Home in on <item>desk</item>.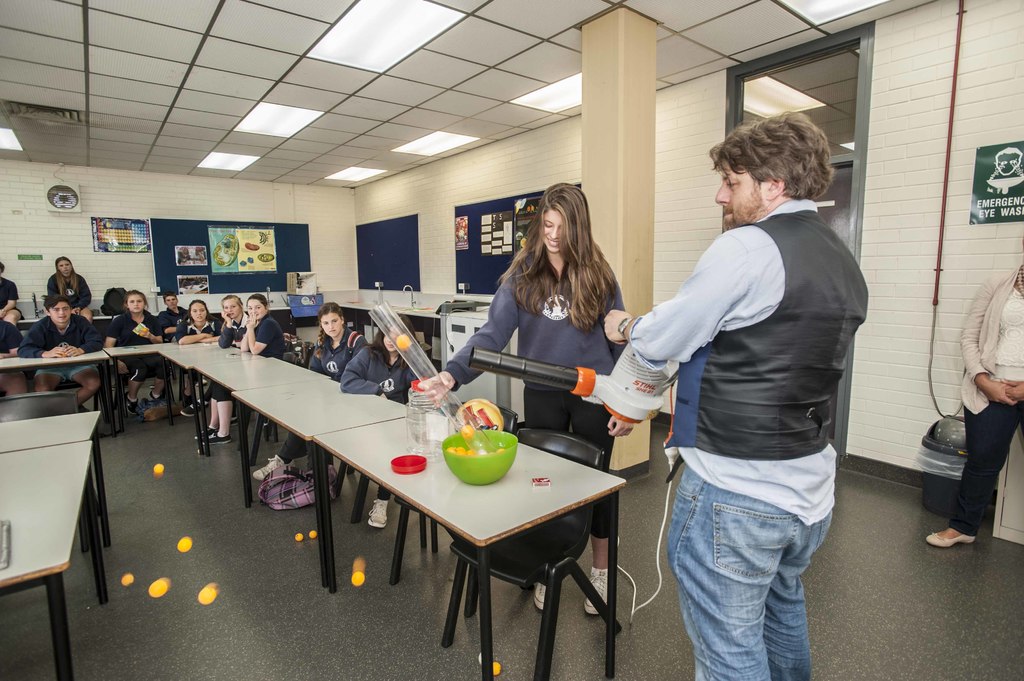
Homed in at l=198, t=356, r=317, b=456.
